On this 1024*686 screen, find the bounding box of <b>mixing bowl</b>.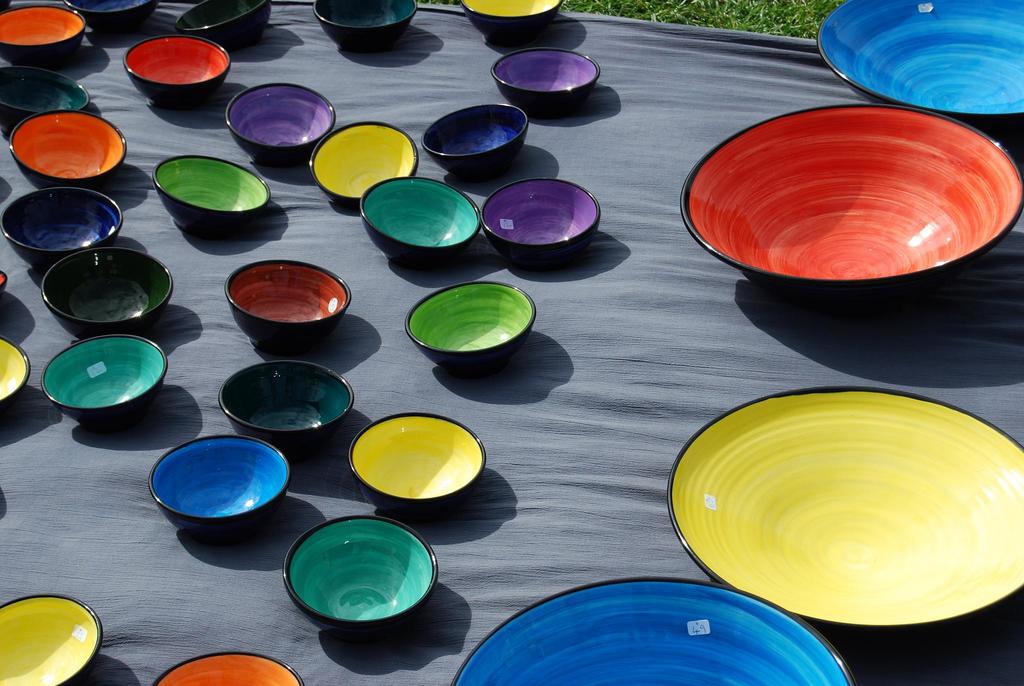
Bounding box: [x1=451, y1=576, x2=859, y2=685].
